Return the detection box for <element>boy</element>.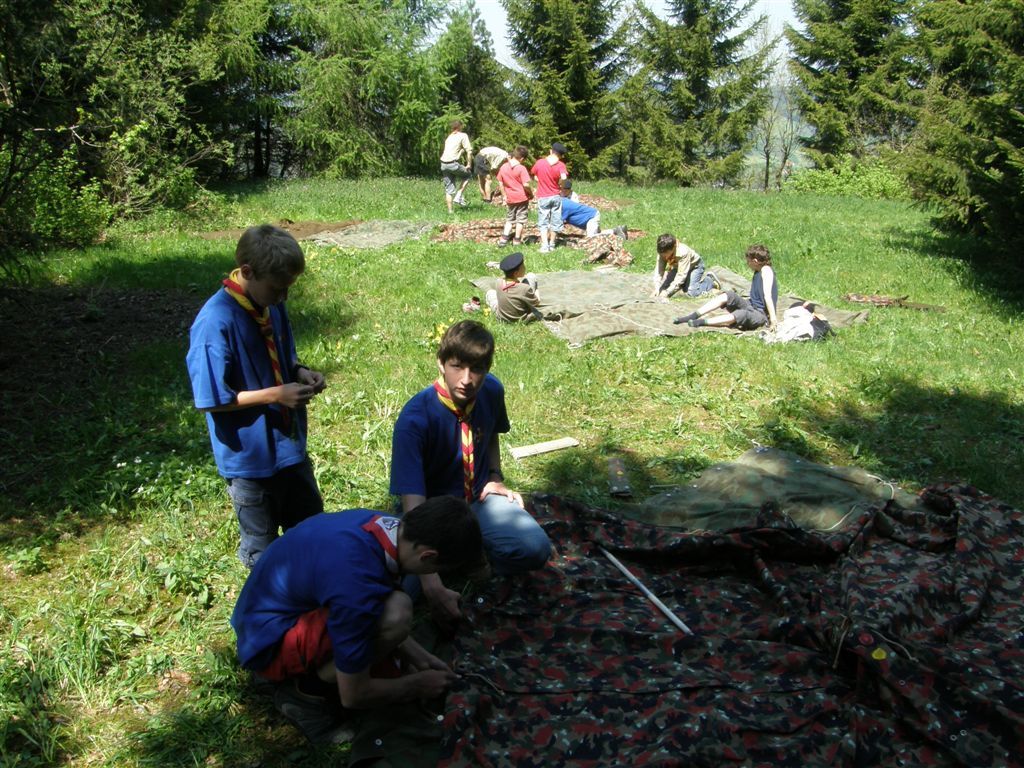
(185, 220, 322, 566).
